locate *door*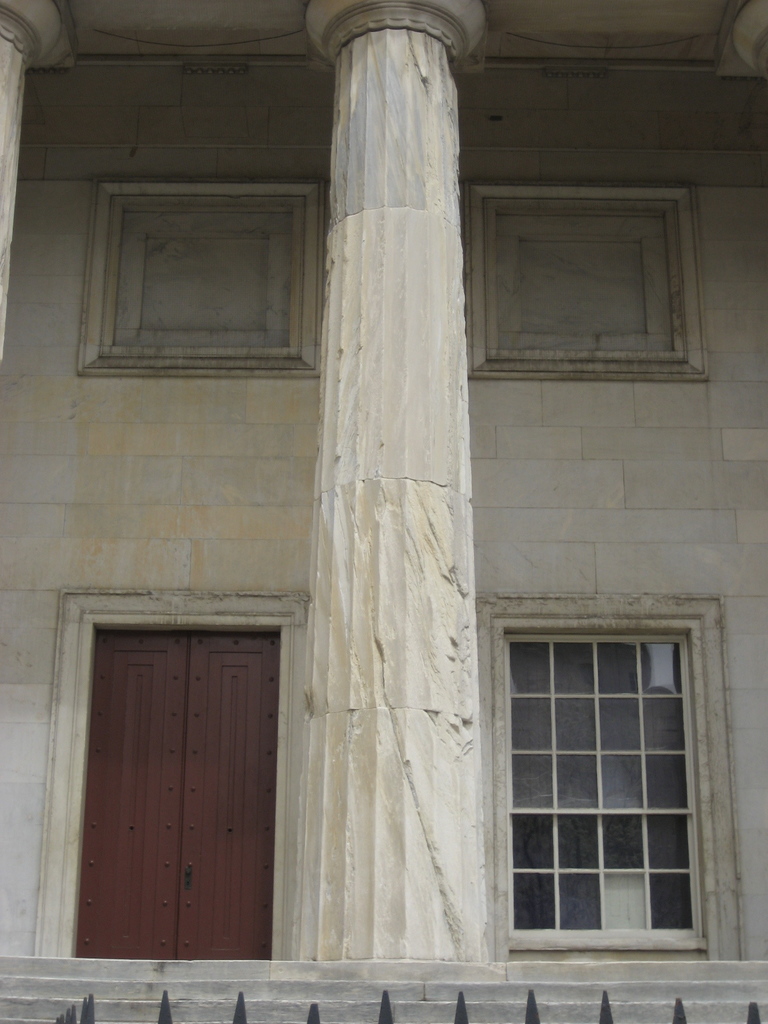
67/557/308/991
